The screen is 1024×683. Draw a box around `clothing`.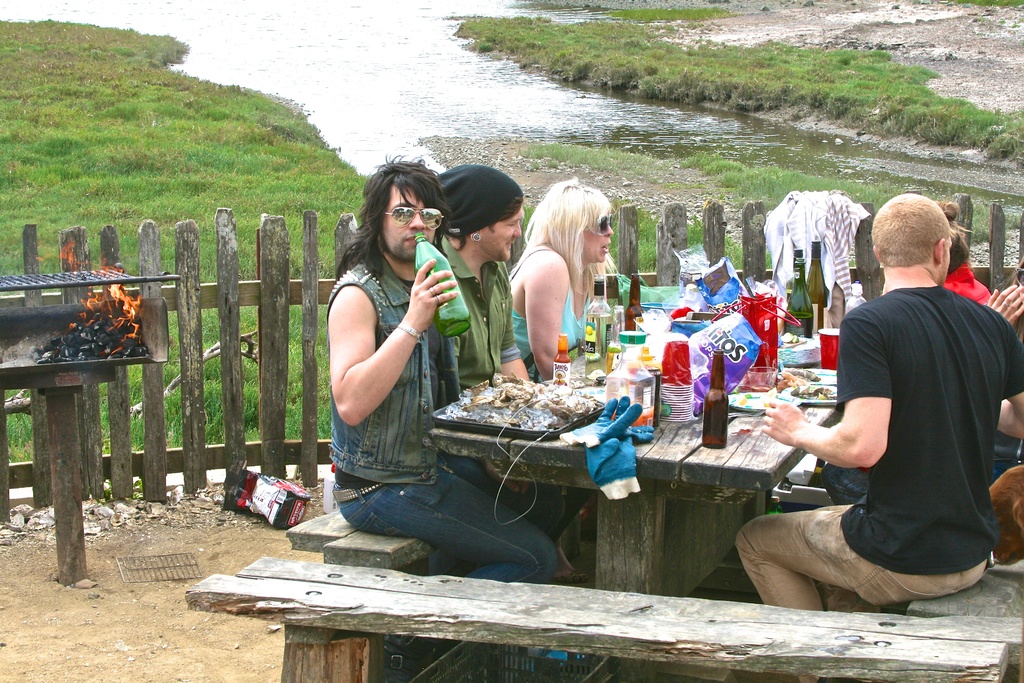
510, 238, 609, 366.
